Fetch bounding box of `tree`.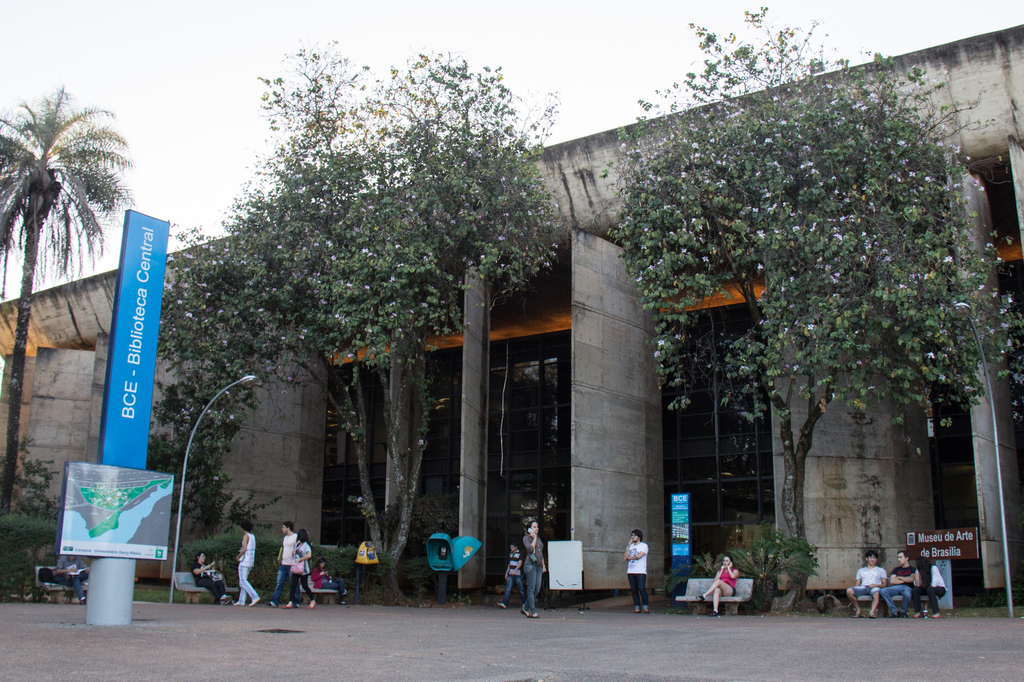
Bbox: locate(614, 0, 1023, 564).
